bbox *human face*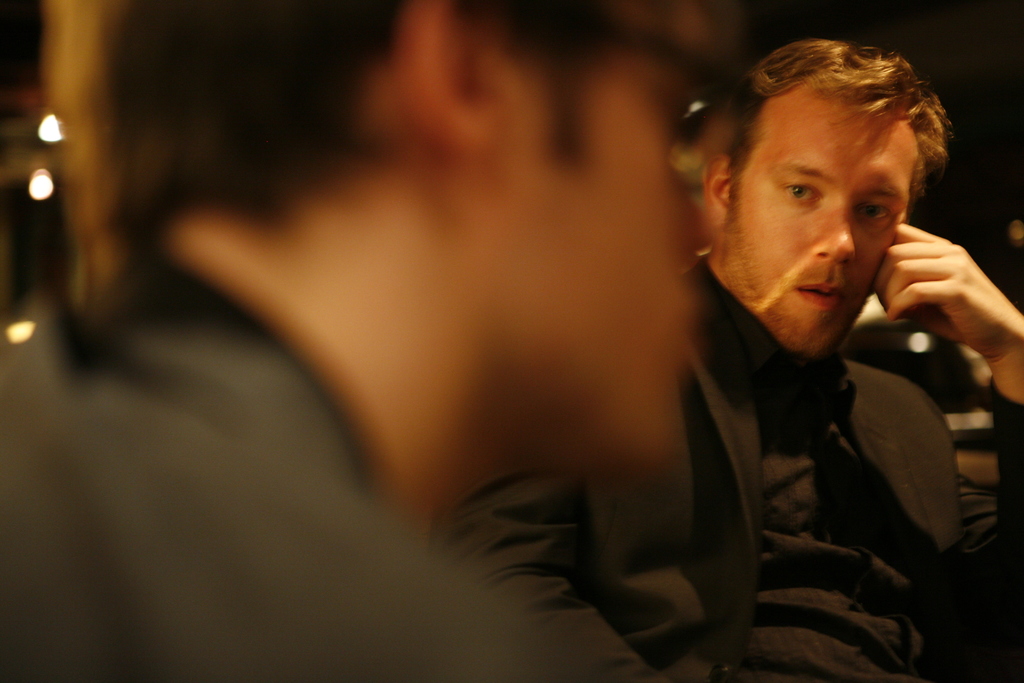
760, 120, 914, 363
